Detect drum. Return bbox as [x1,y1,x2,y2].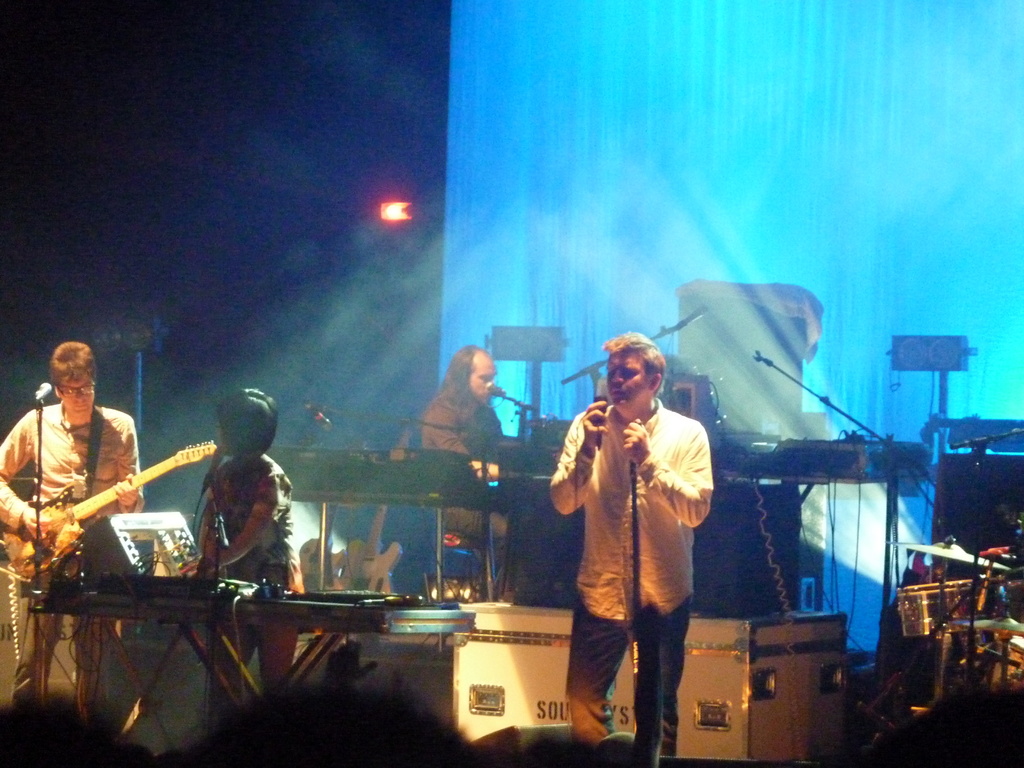
[895,579,1007,638].
